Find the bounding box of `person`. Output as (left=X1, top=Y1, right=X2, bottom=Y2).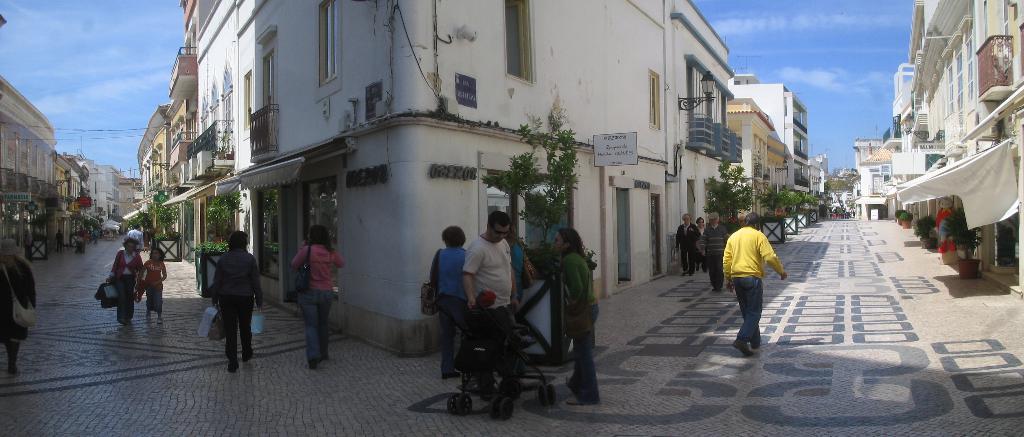
(left=548, top=225, right=604, bottom=406).
